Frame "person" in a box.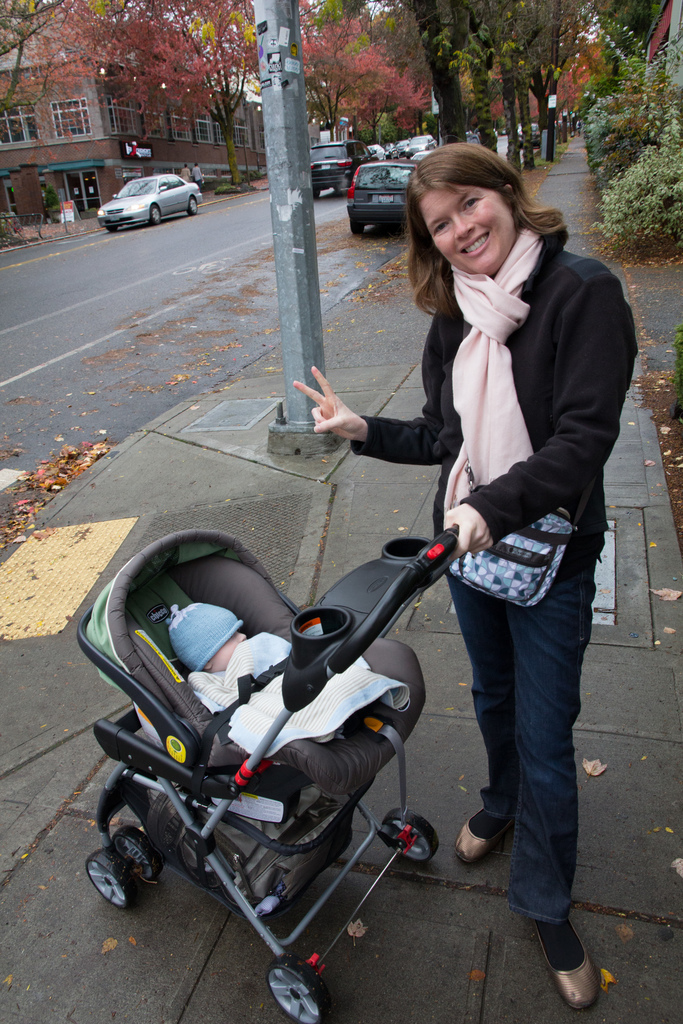
169 598 247 676.
